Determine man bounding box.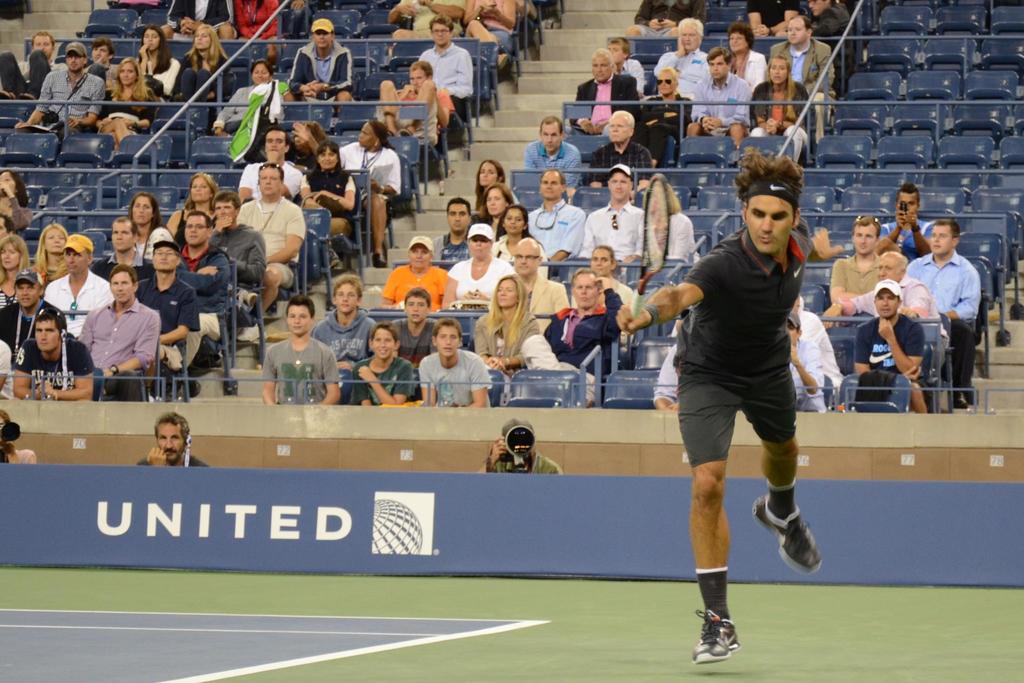
Determined: left=205, top=190, right=264, bottom=331.
